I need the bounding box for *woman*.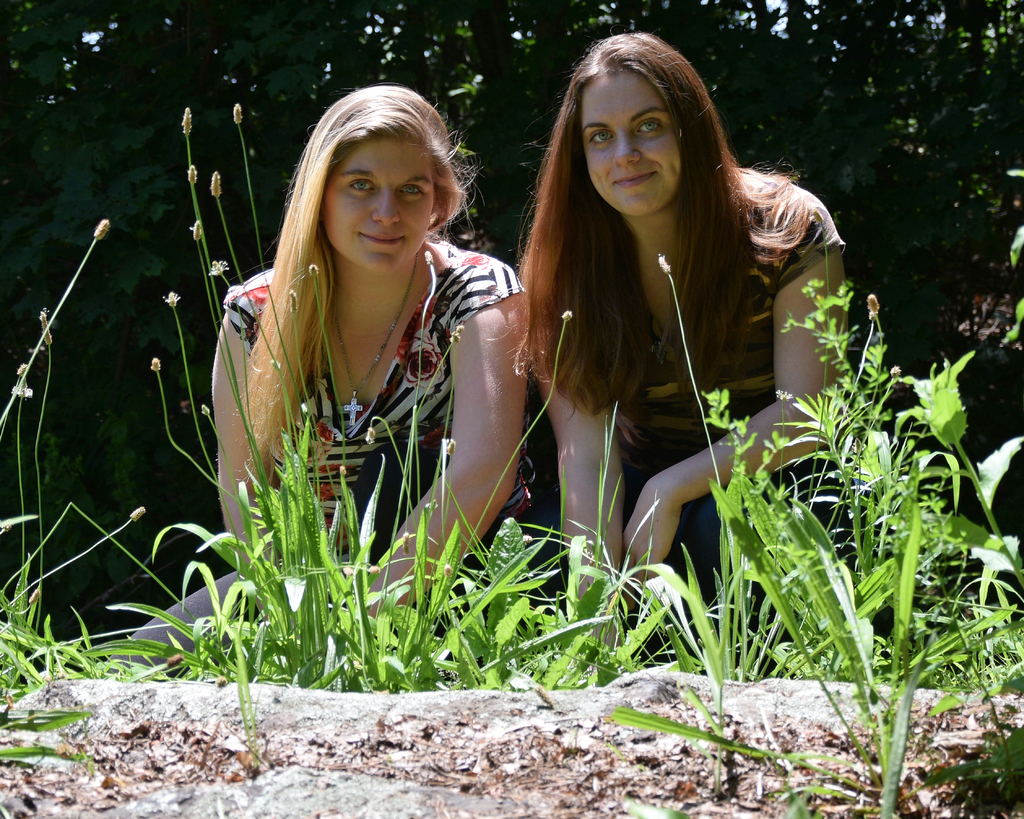
Here it is: detection(486, 36, 850, 653).
